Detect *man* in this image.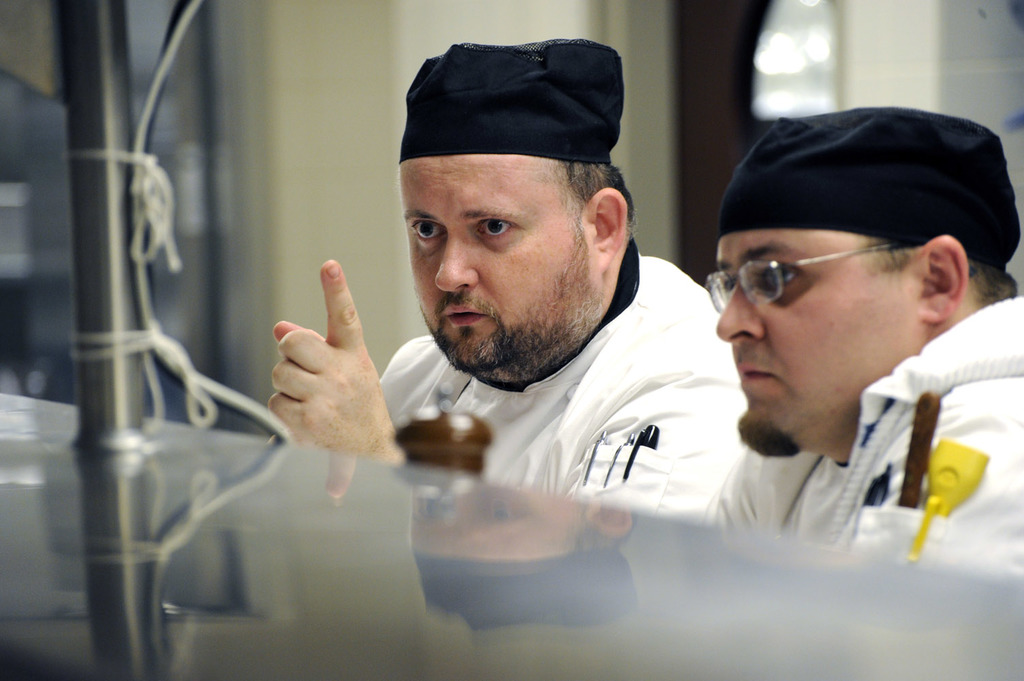
Detection: box(264, 36, 740, 524).
